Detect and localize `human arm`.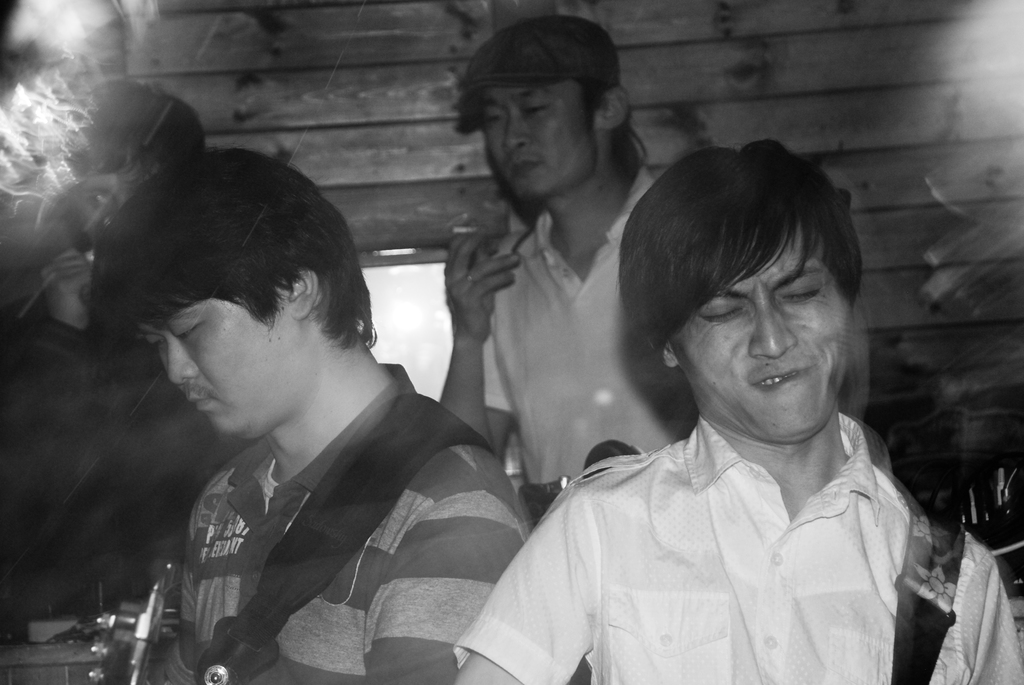
Localized at select_region(433, 205, 534, 468).
